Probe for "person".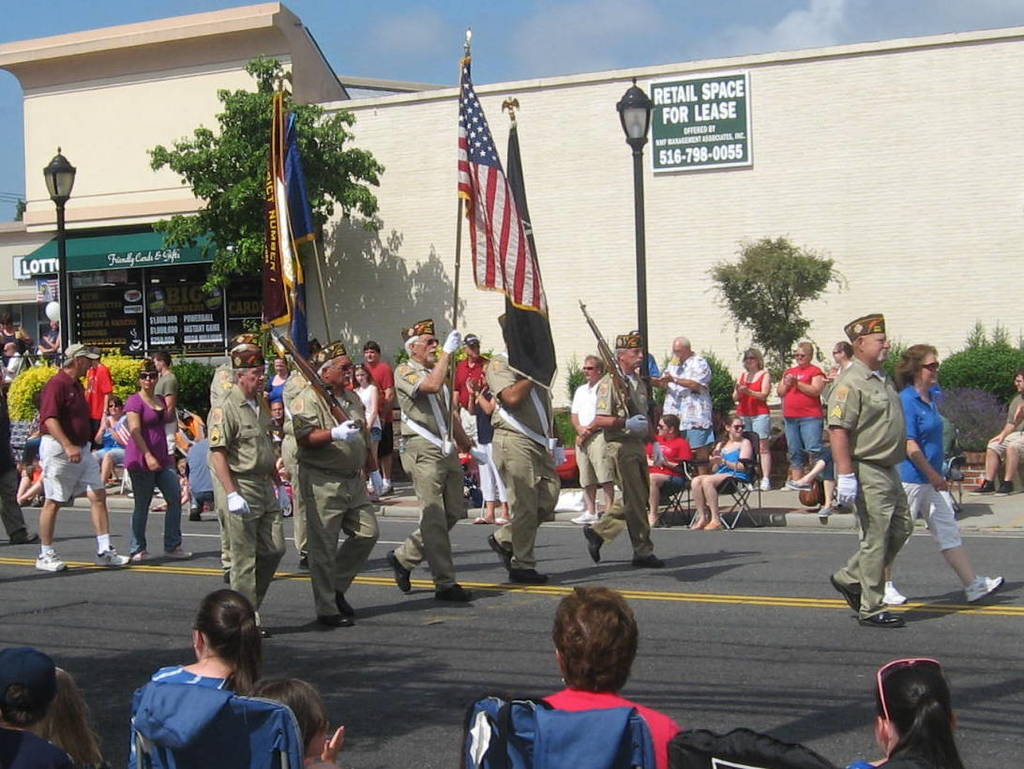
Probe result: crop(454, 331, 489, 444).
